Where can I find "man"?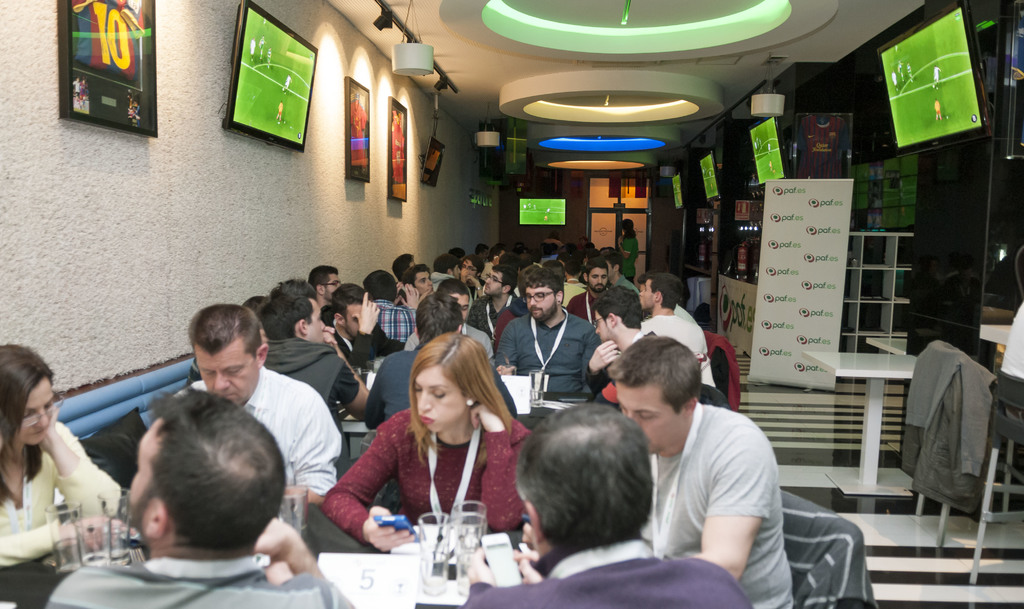
You can find it at <region>460, 256, 485, 286</region>.
